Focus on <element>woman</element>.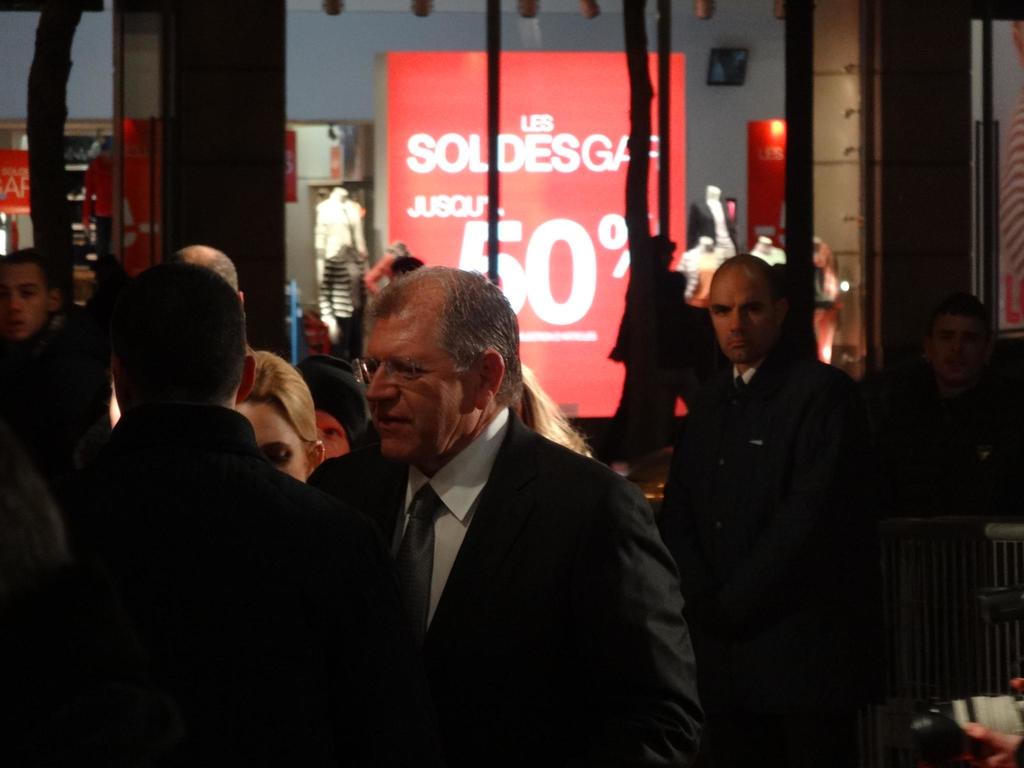
Focused at region(234, 350, 327, 483).
